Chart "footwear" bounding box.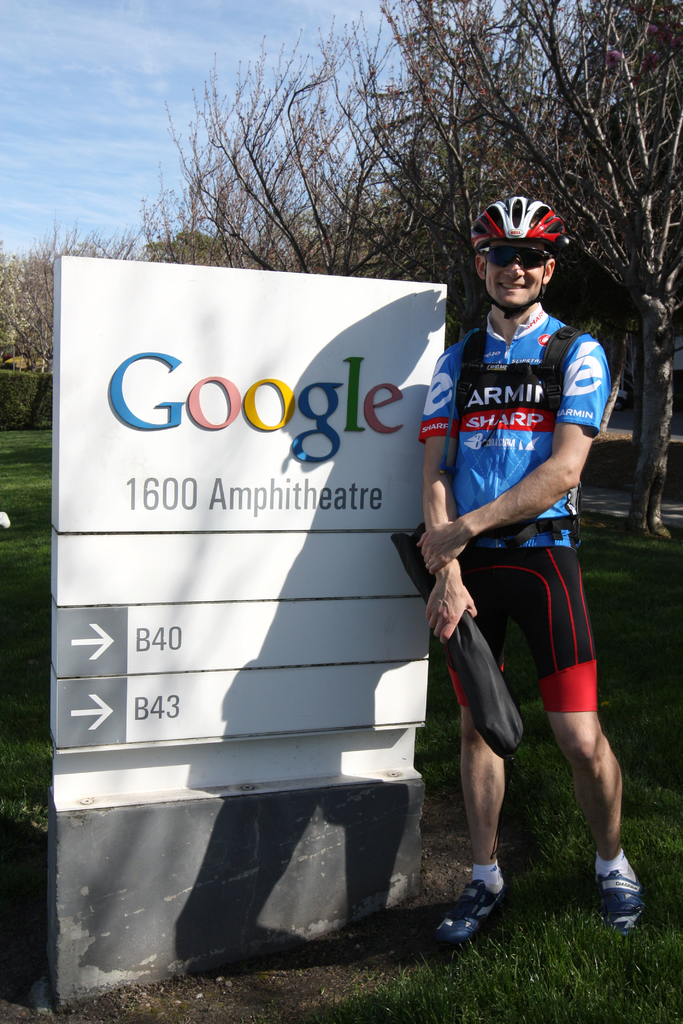
Charted: left=444, top=877, right=523, bottom=952.
